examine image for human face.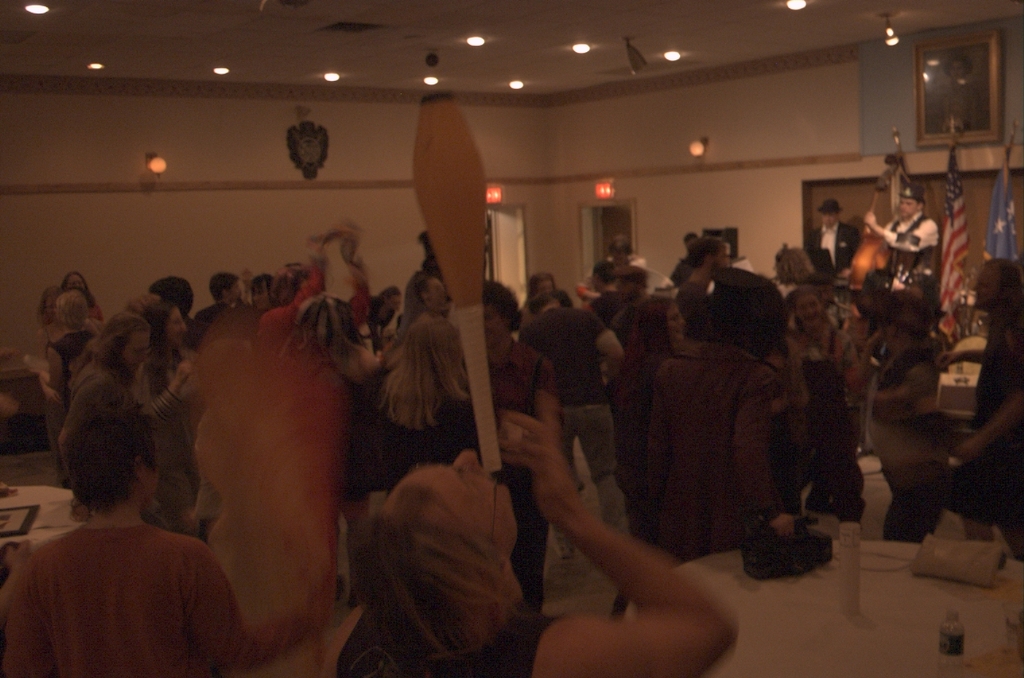
Examination result: rect(123, 332, 151, 377).
